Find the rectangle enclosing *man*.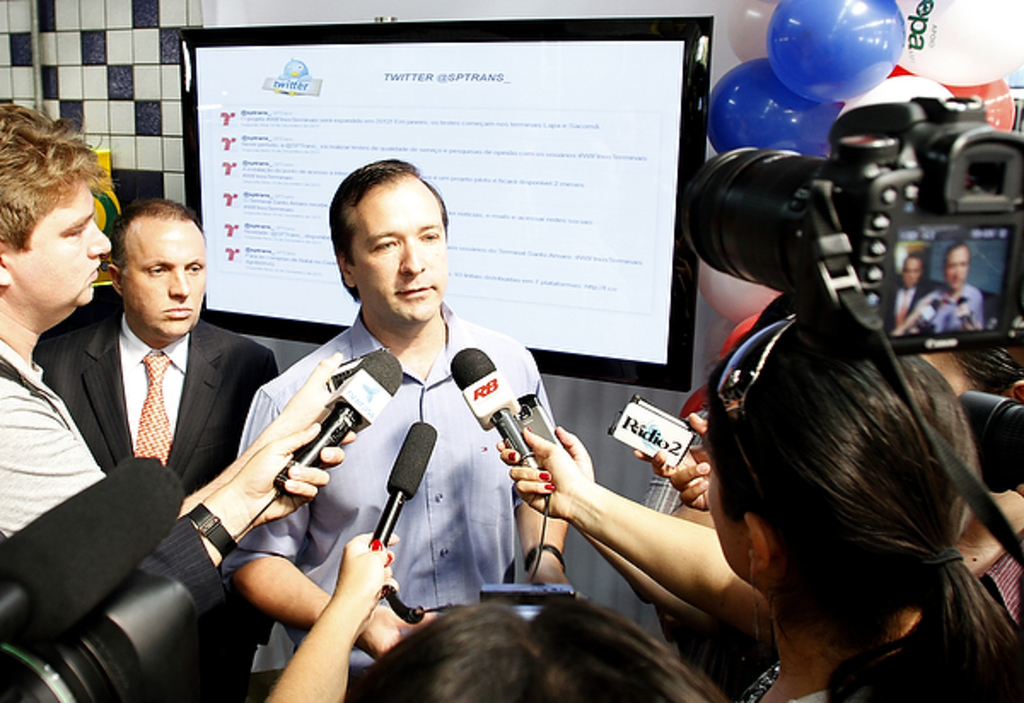
region(236, 164, 572, 672).
